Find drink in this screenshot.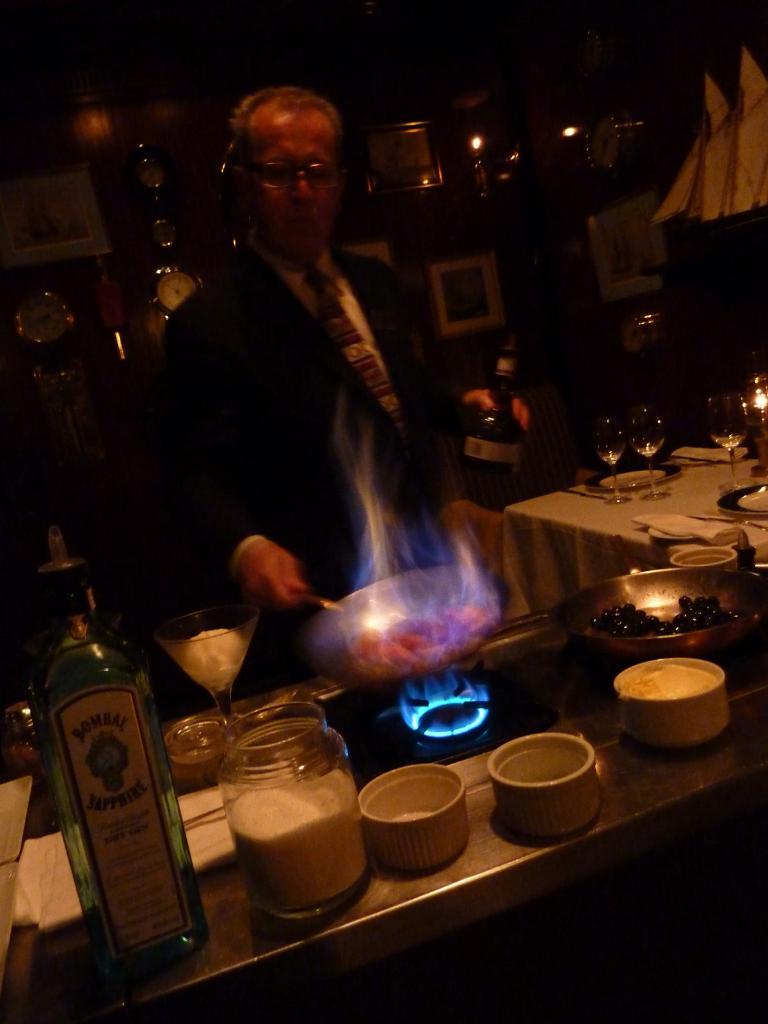
The bounding box for drink is select_region(637, 424, 672, 465).
